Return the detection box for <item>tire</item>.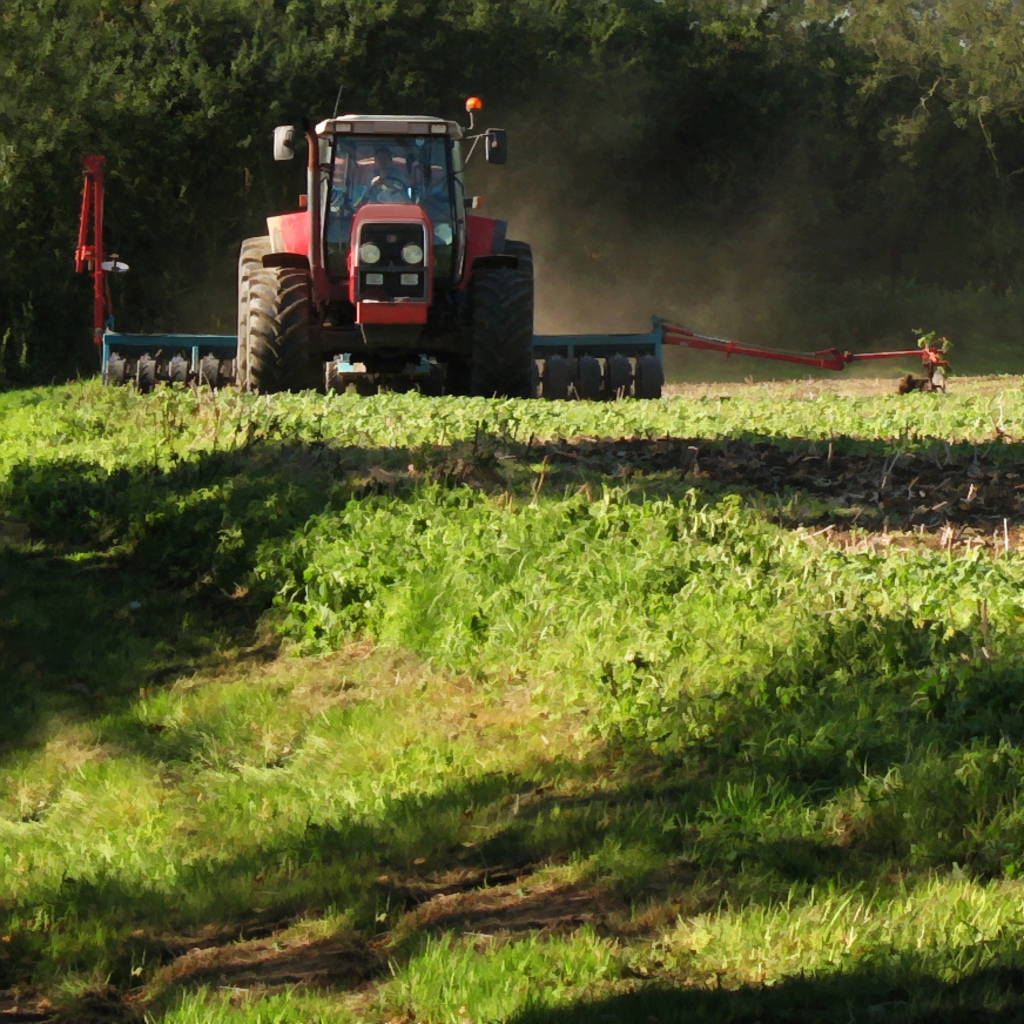
box(605, 351, 636, 398).
